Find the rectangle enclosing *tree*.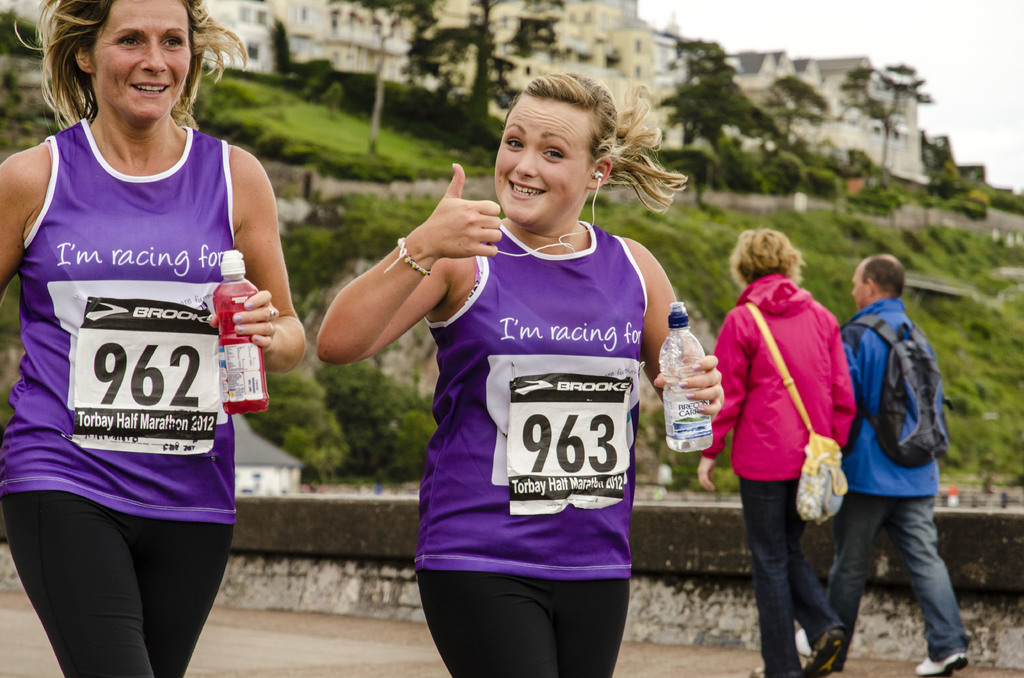
<box>412,0,518,124</box>.
